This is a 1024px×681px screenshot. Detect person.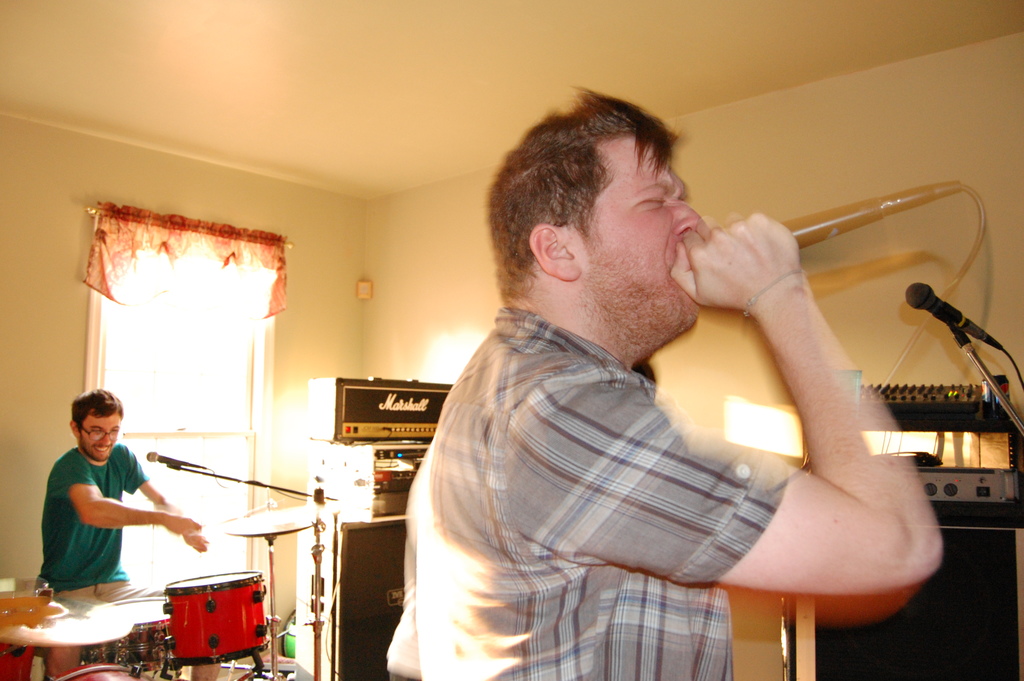
33:386:212:680.
